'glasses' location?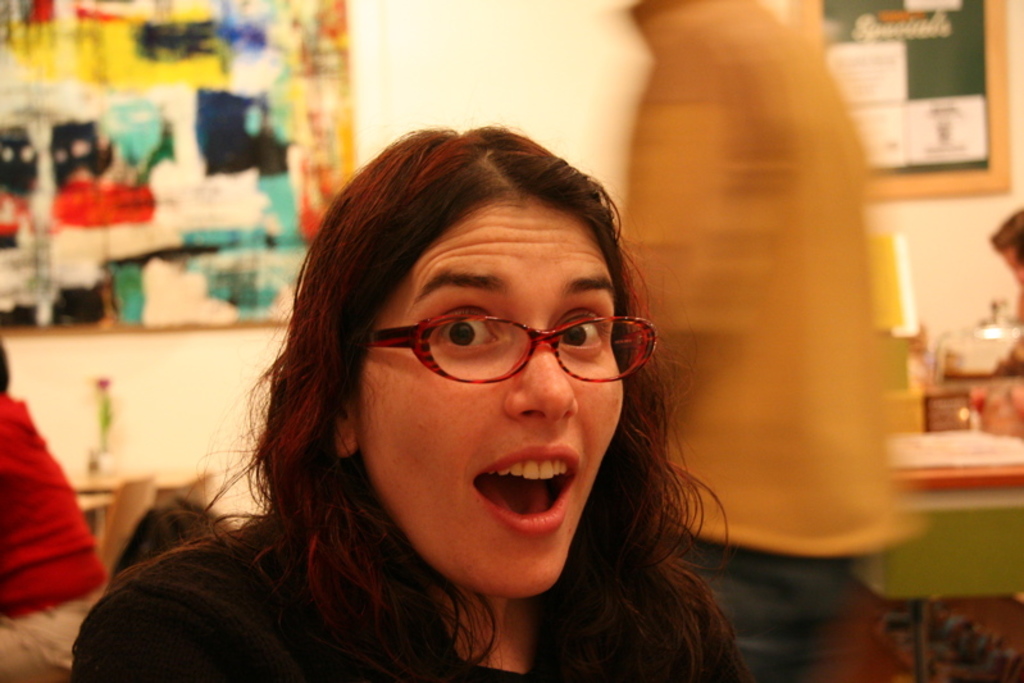
bbox(365, 322, 661, 383)
